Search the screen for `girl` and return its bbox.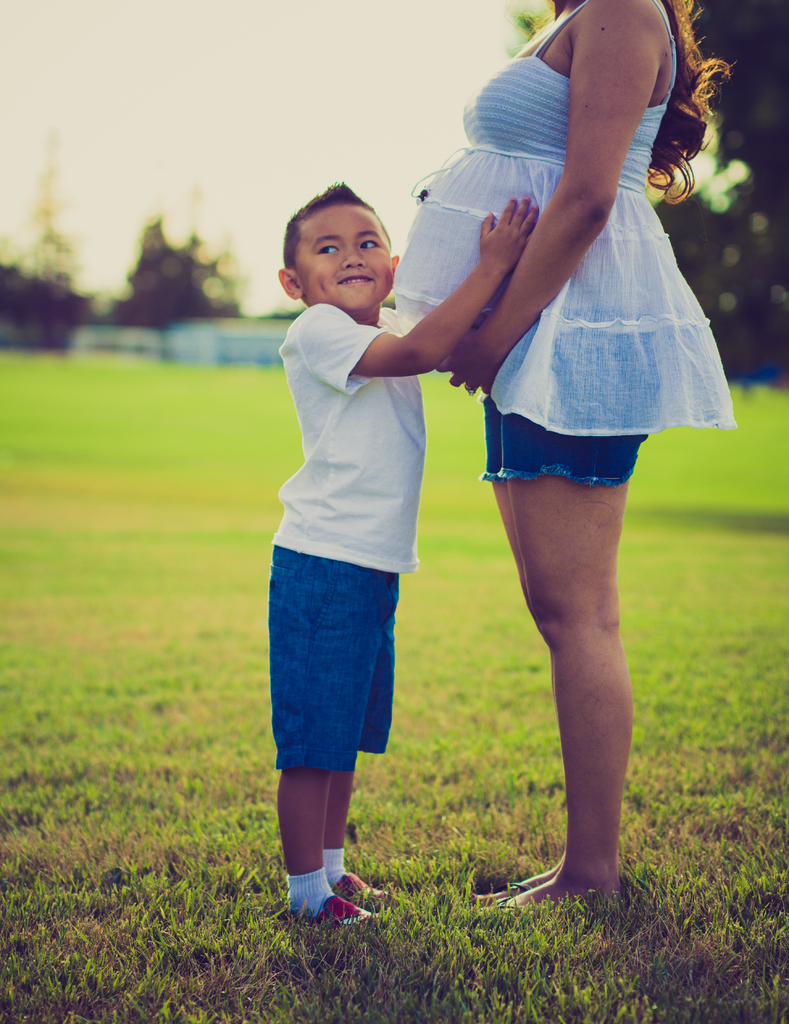
Found: x1=373 y1=1 x2=737 y2=925.
